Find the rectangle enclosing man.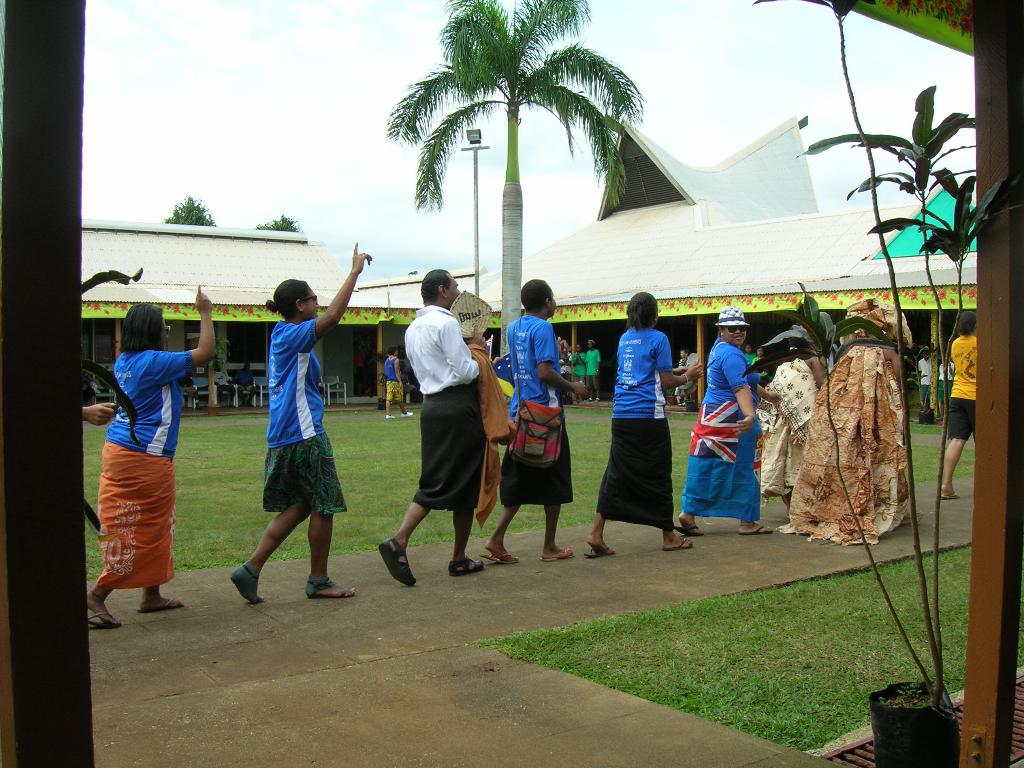
{"left": 236, "top": 361, "right": 258, "bottom": 409}.
